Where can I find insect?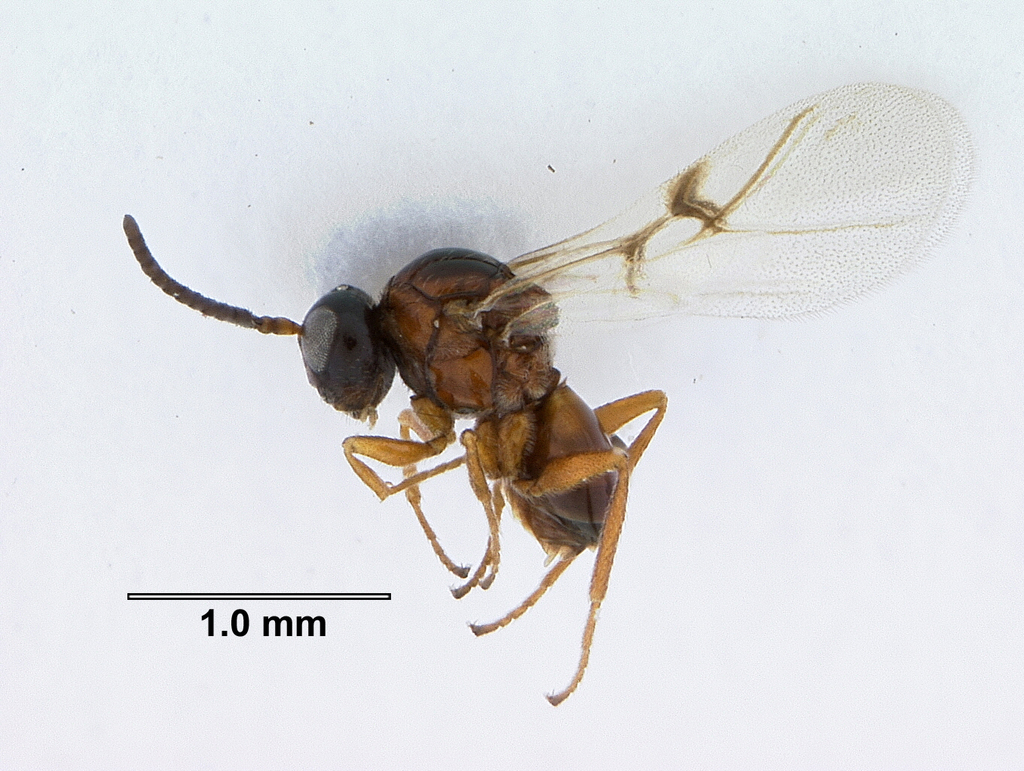
You can find it at left=122, top=80, right=975, bottom=708.
